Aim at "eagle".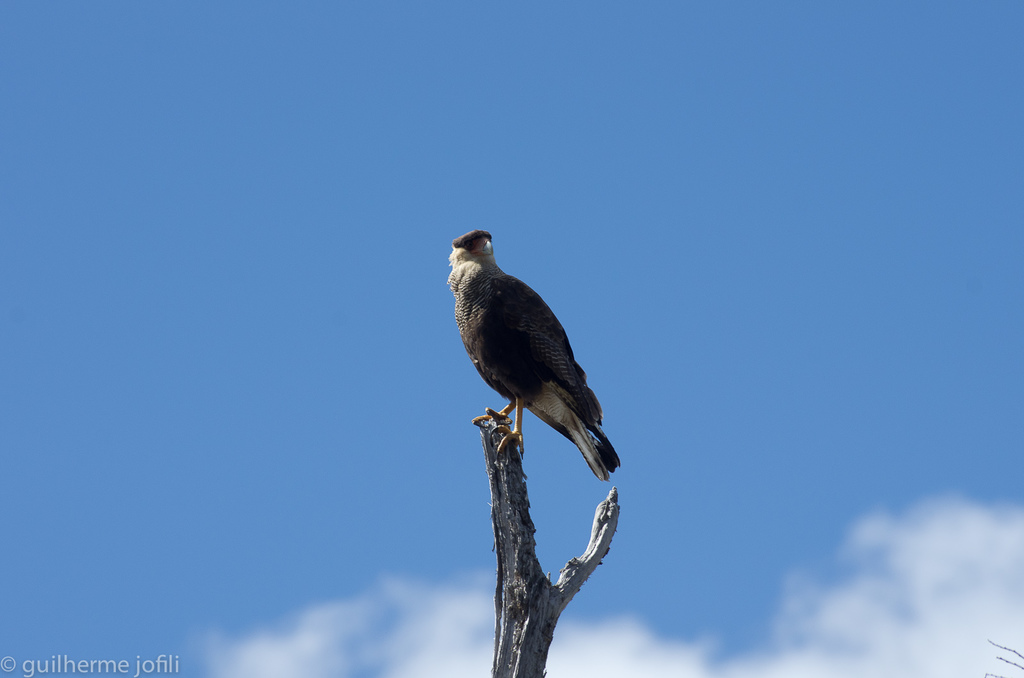
Aimed at [left=439, top=223, right=625, bottom=489].
